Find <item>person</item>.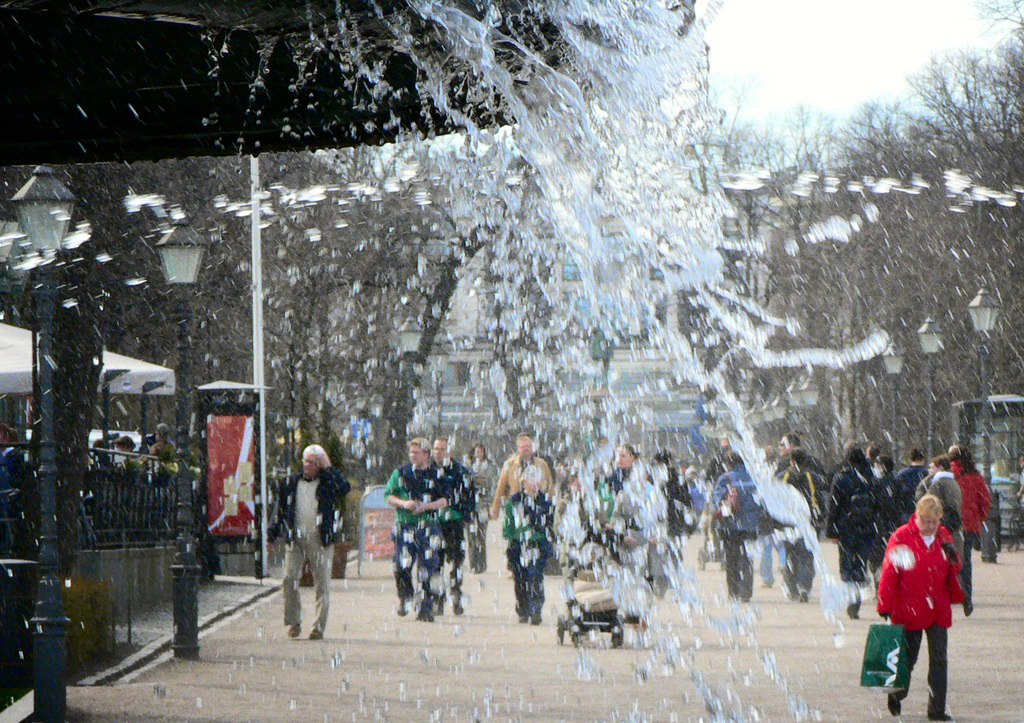
460 436 503 571.
